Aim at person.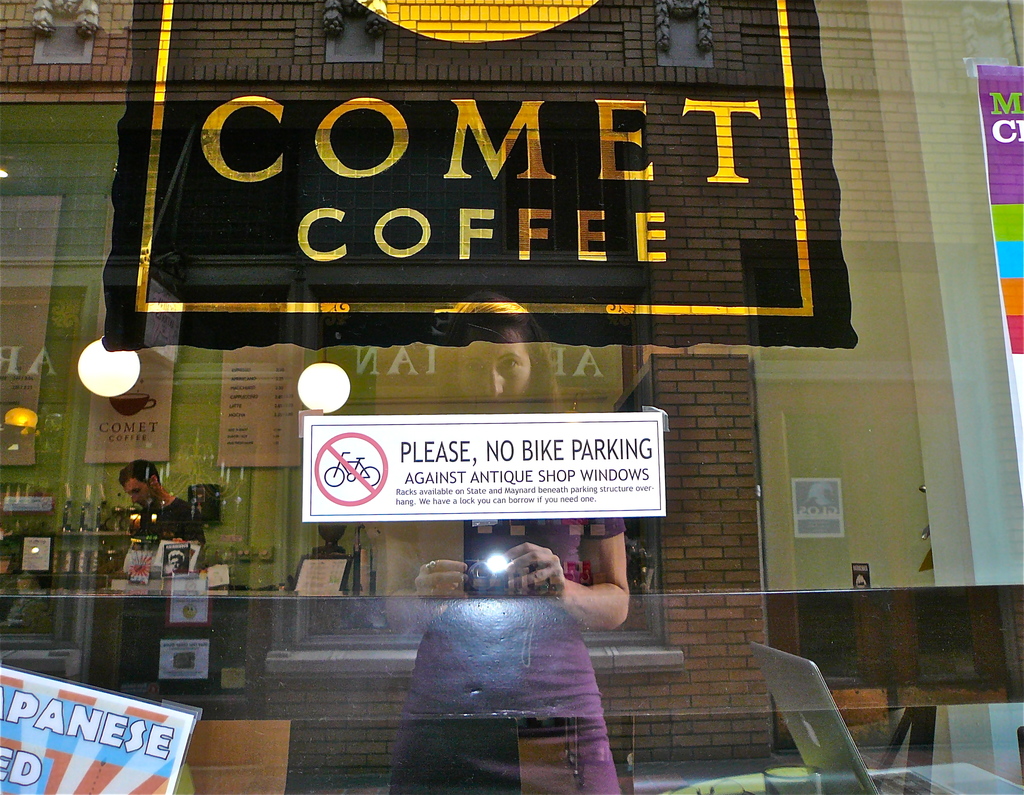
Aimed at x1=117, y1=459, x2=201, y2=550.
